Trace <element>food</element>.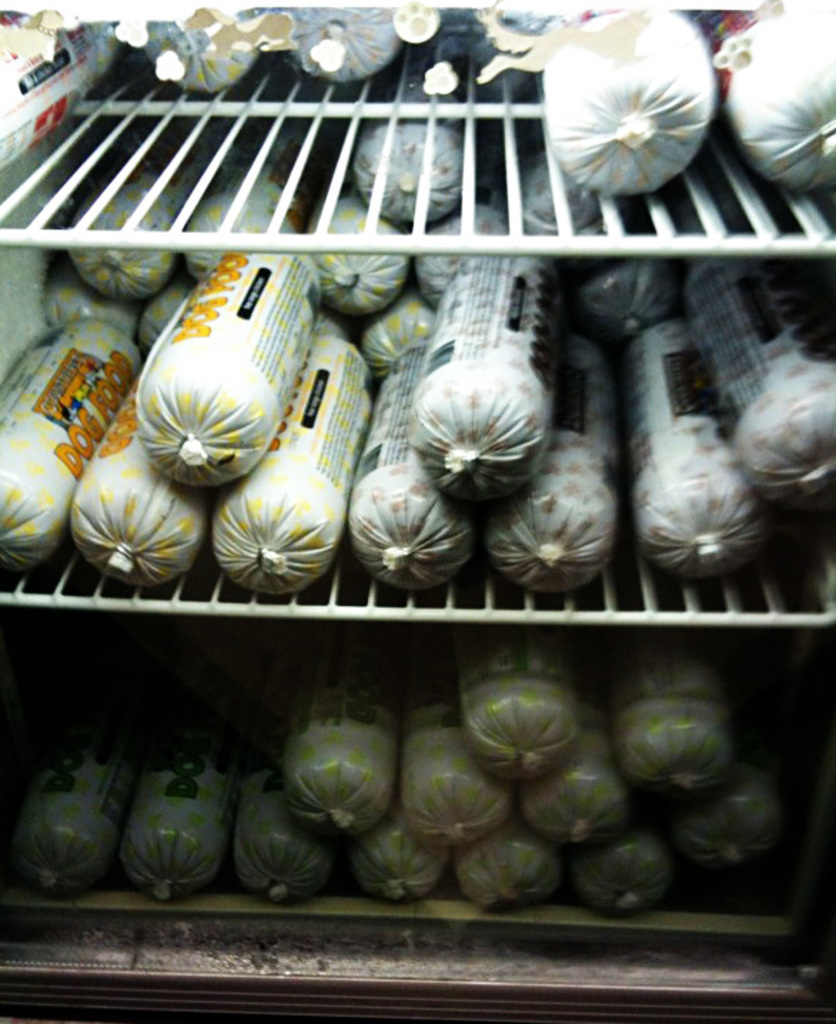
Traced to <region>0, 0, 835, 914</region>.
